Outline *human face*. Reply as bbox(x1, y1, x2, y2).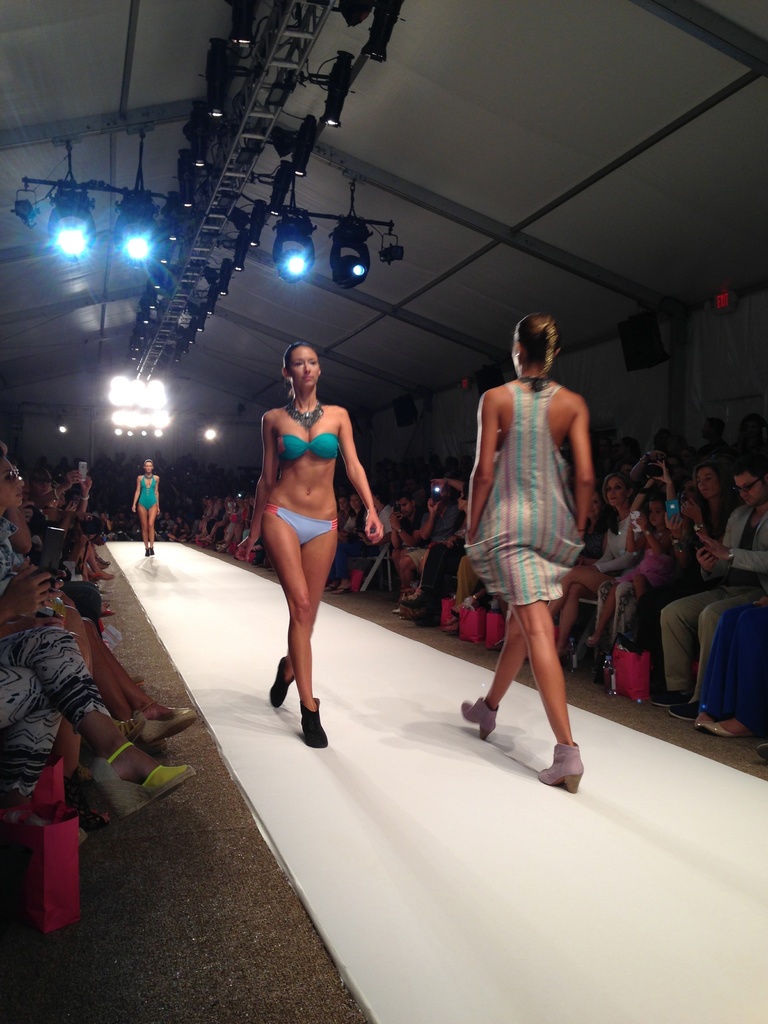
bbox(142, 459, 154, 478).
